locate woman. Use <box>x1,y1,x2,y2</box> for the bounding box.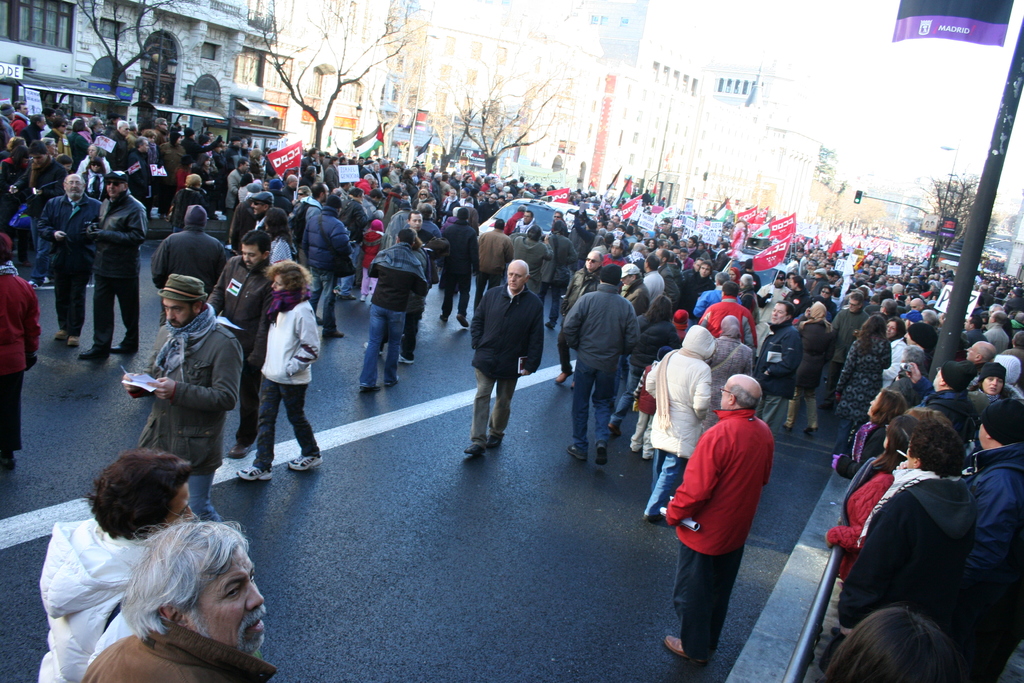
<box>234,260,335,481</box>.
